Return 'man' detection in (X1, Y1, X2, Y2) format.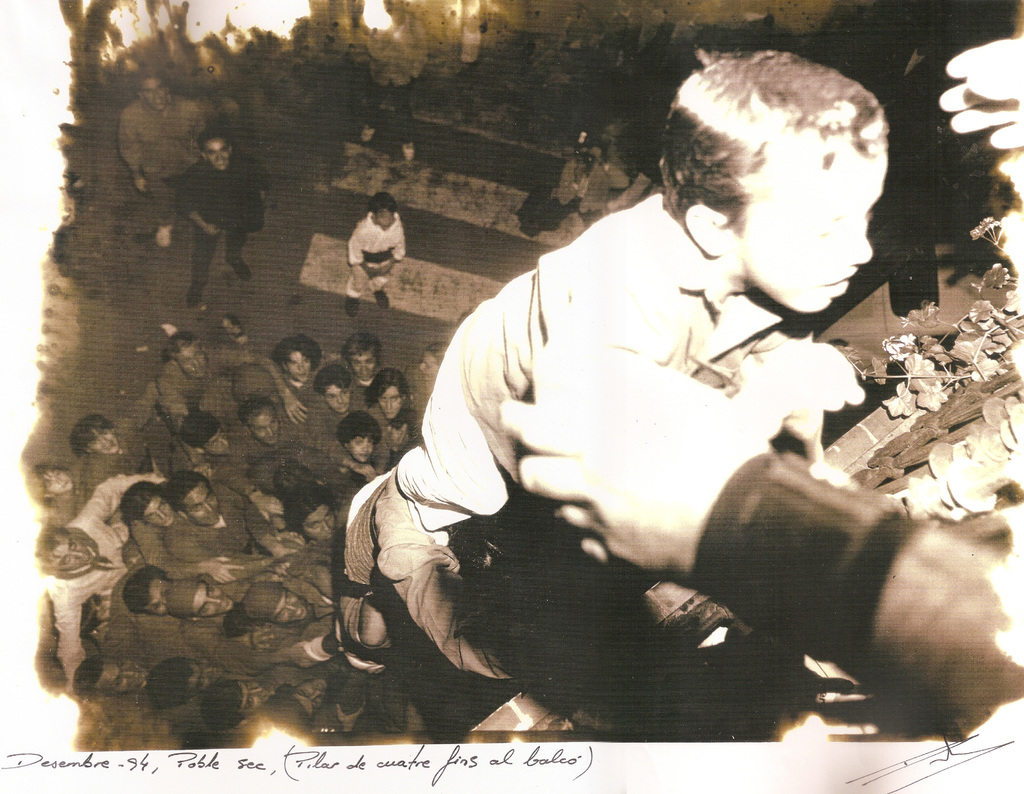
(28, 432, 100, 509).
